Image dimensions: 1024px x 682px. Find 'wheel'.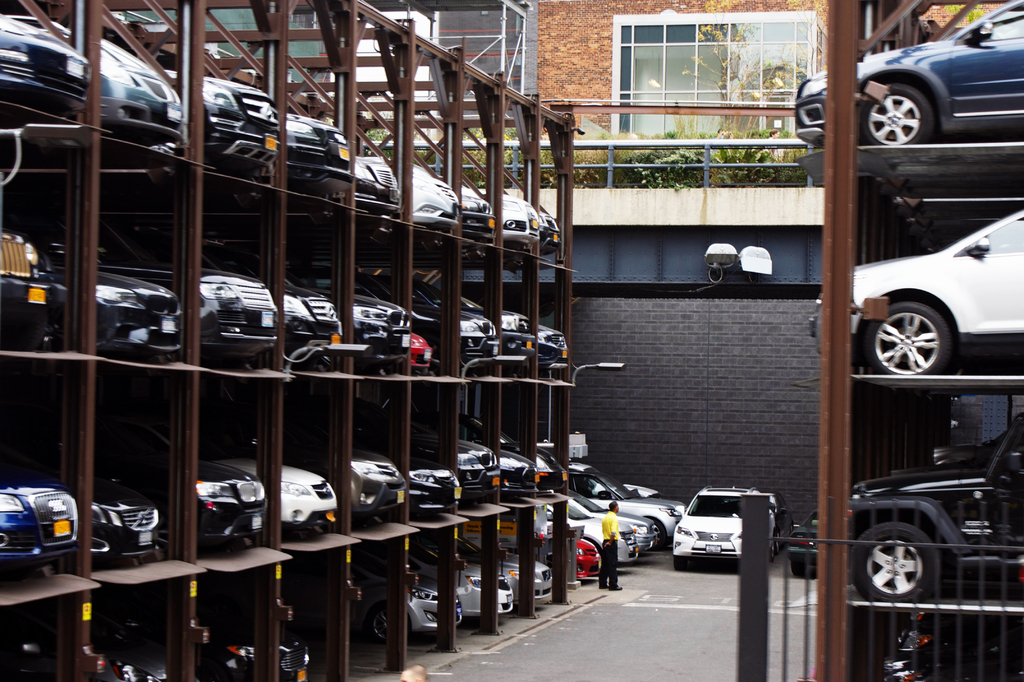
<box>850,522,943,607</box>.
